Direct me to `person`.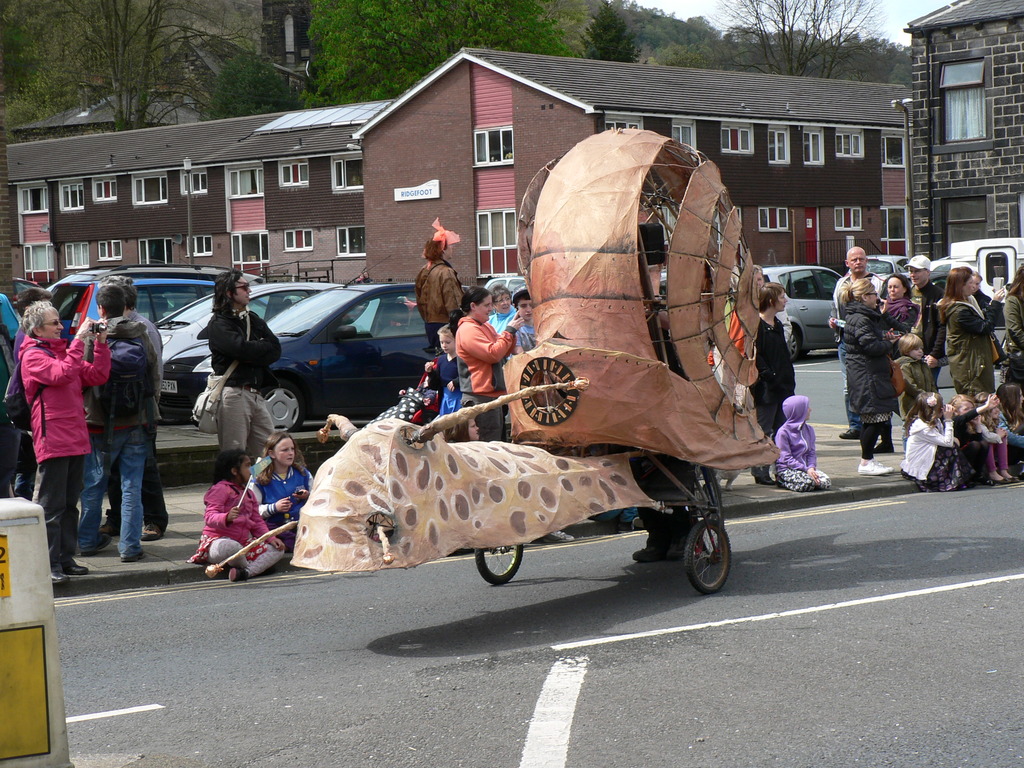
Direction: l=415, t=232, r=458, b=351.
